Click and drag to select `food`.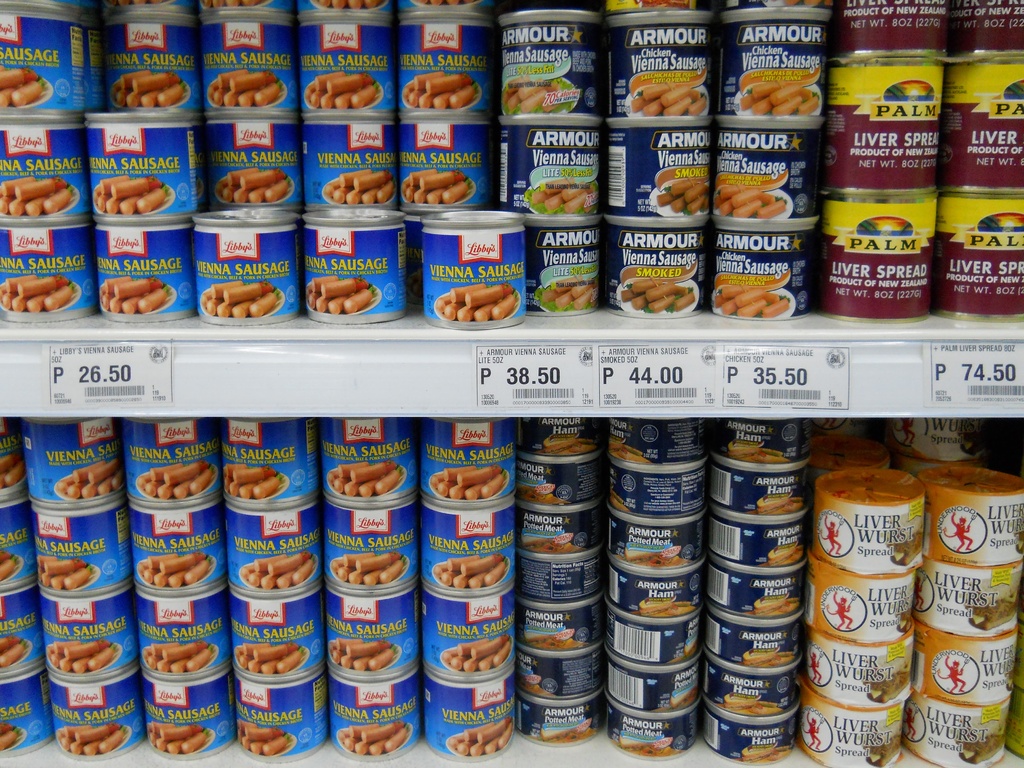
Selection: region(330, 552, 406, 588).
